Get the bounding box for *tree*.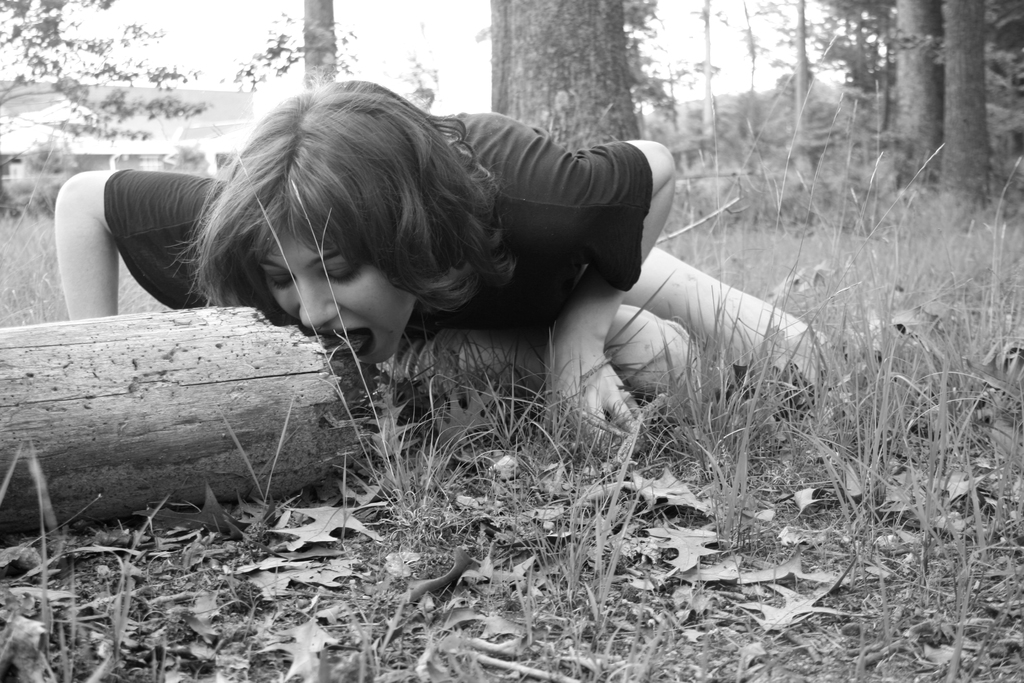
select_region(814, 0, 906, 87).
